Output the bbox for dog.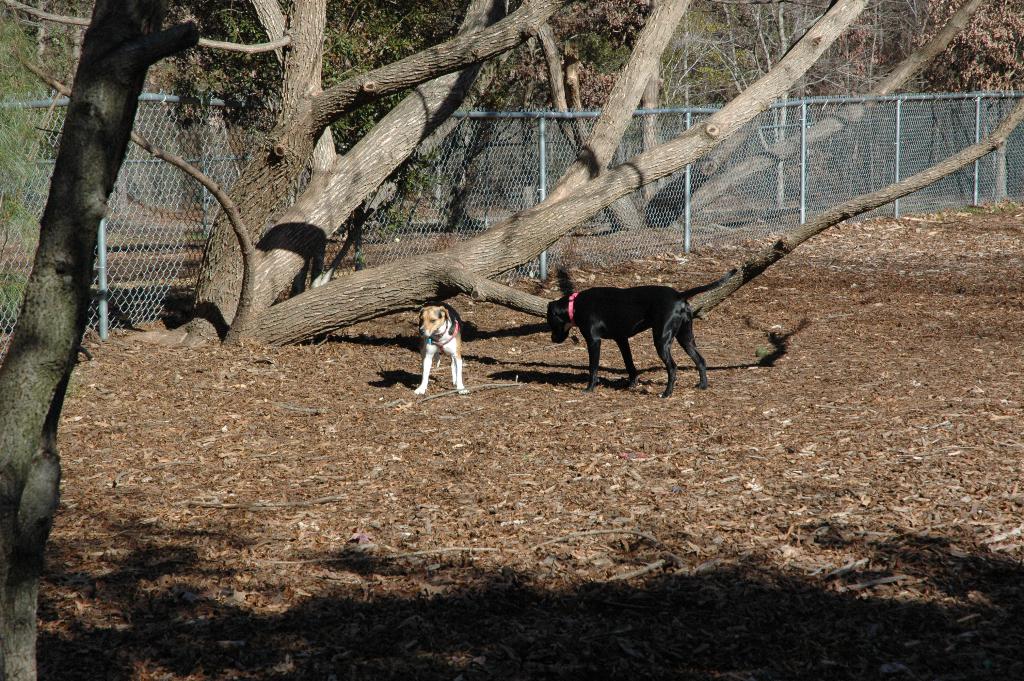
bbox=(412, 304, 470, 397).
